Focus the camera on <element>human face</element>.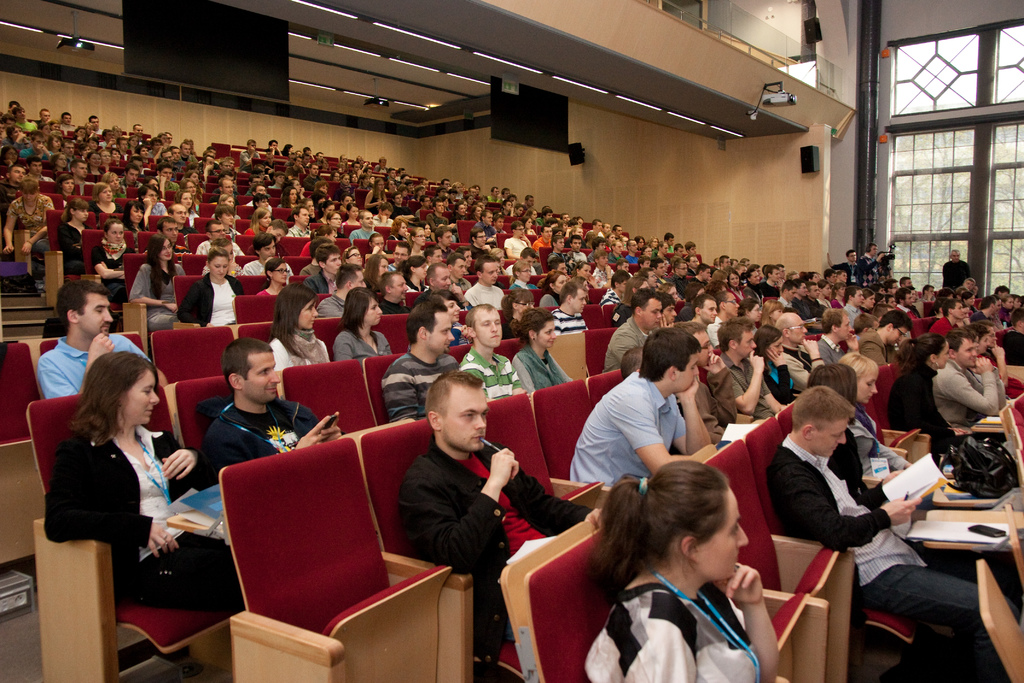
Focus region: bbox=[790, 321, 806, 346].
